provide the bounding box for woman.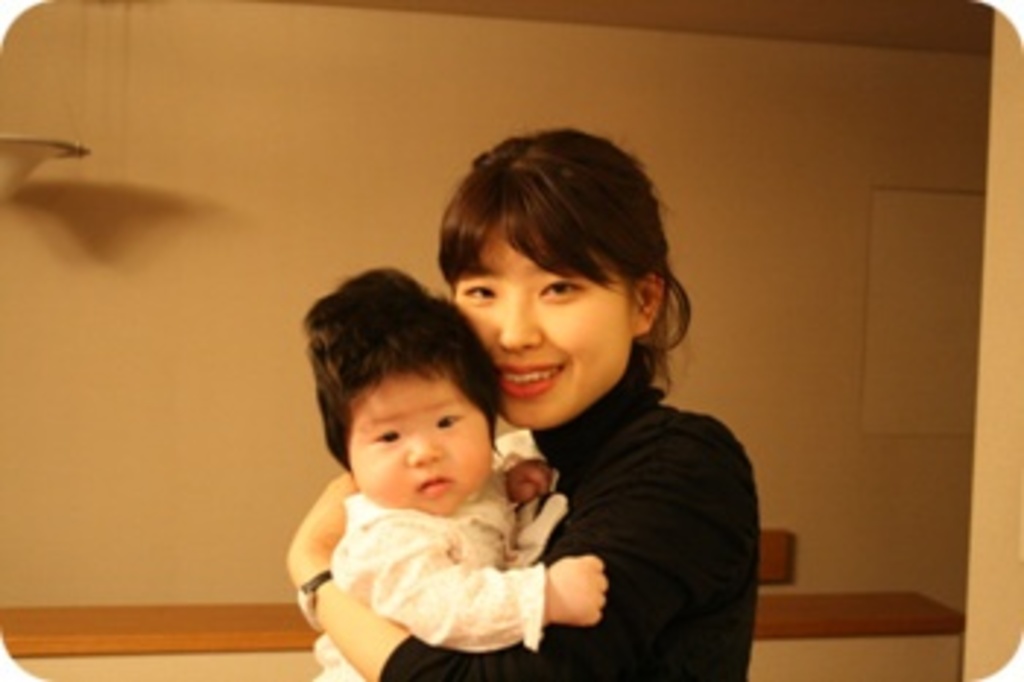
[351,138,752,681].
